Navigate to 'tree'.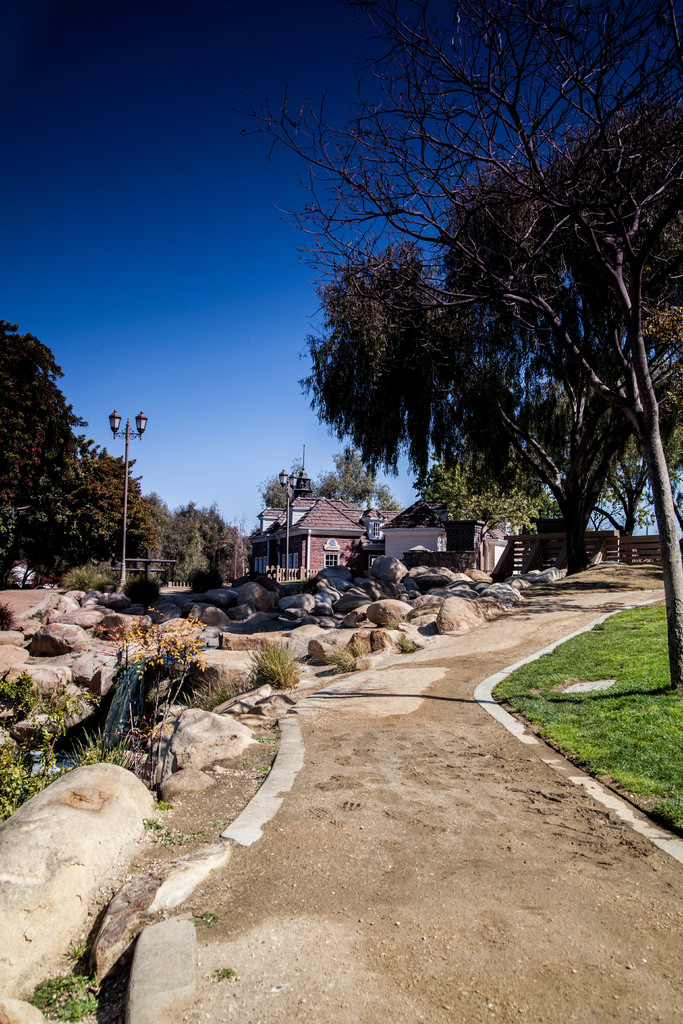
Navigation target: [321, 451, 379, 508].
